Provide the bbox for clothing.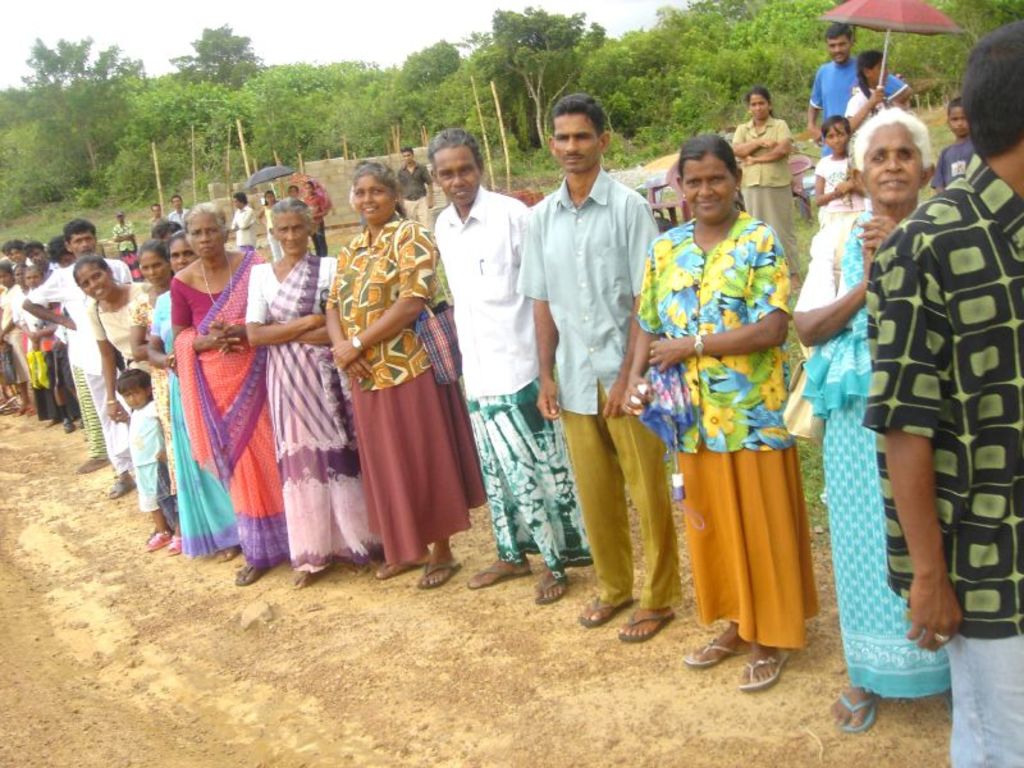
left=731, top=106, right=796, bottom=257.
